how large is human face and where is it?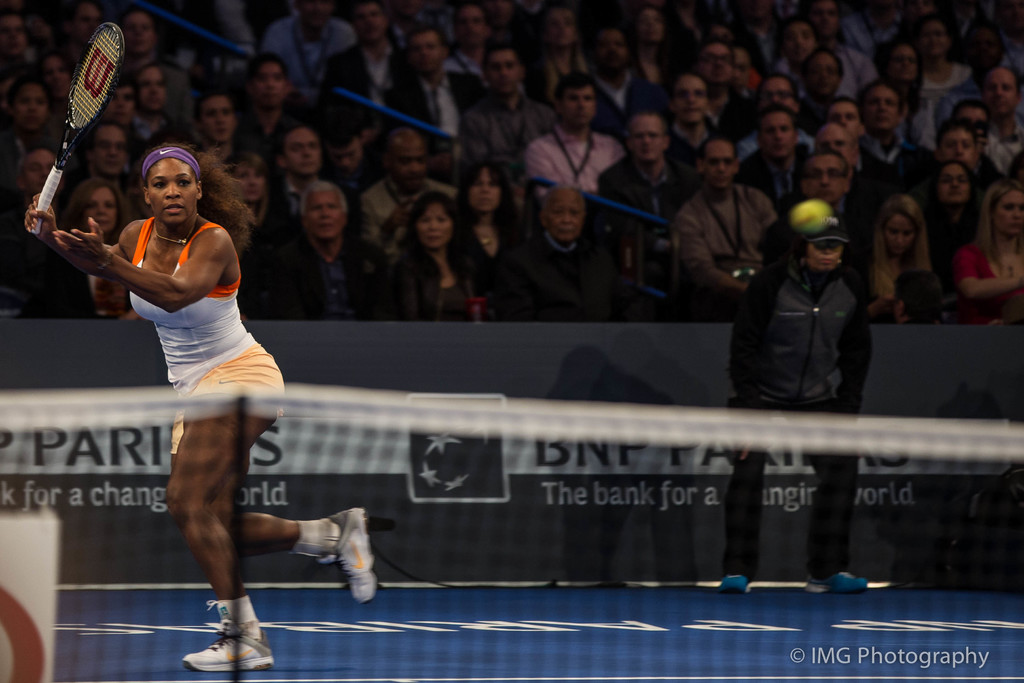
Bounding box: (left=330, top=136, right=374, bottom=174).
